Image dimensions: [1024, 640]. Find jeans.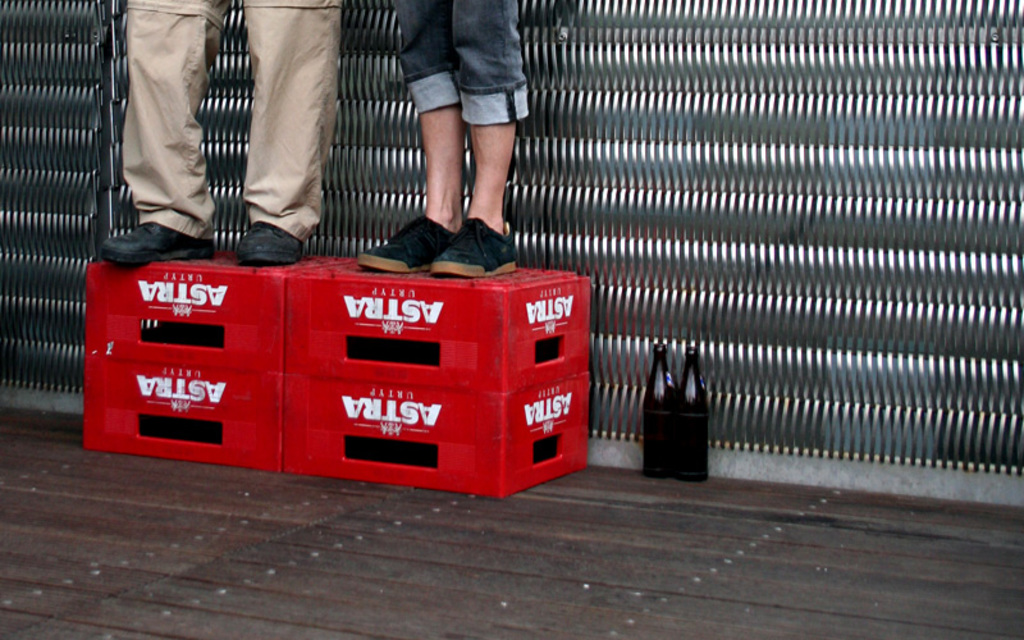
bbox=[389, 0, 531, 120].
